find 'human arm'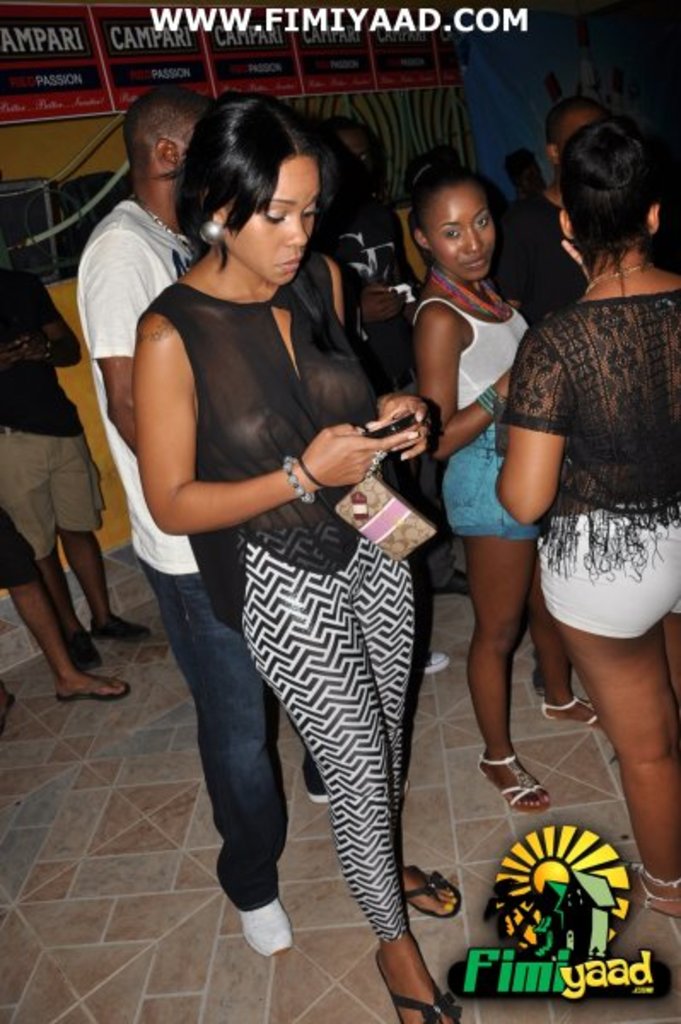
483, 340, 572, 527
